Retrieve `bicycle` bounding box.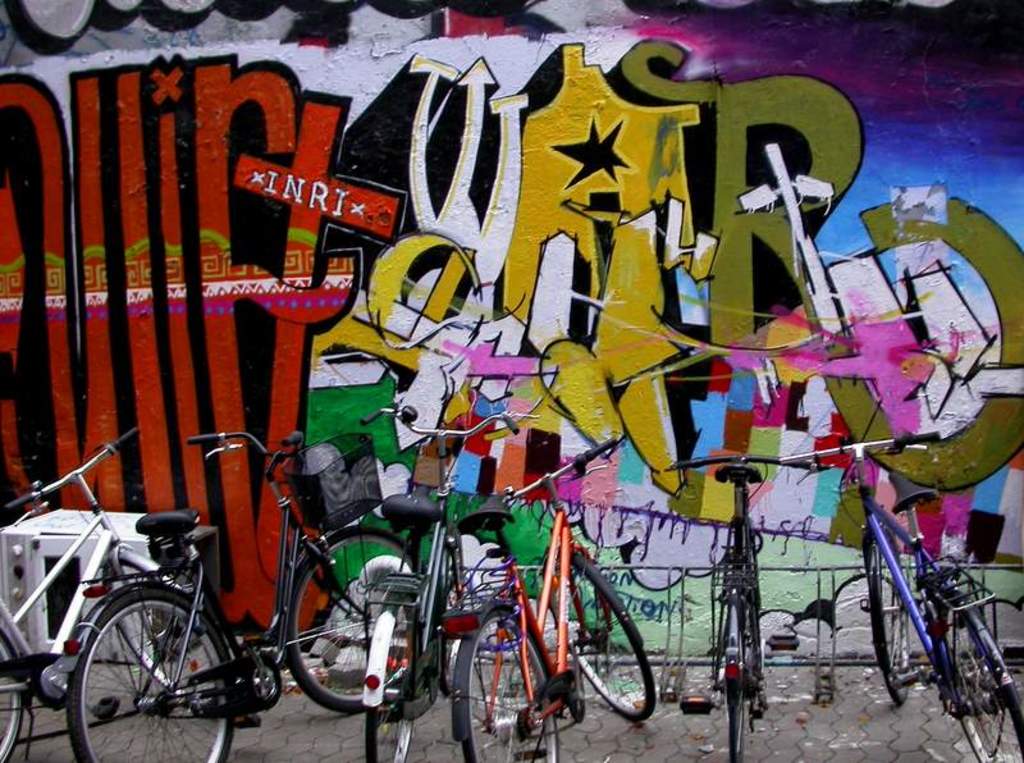
Bounding box: <box>56,407,444,762</box>.
